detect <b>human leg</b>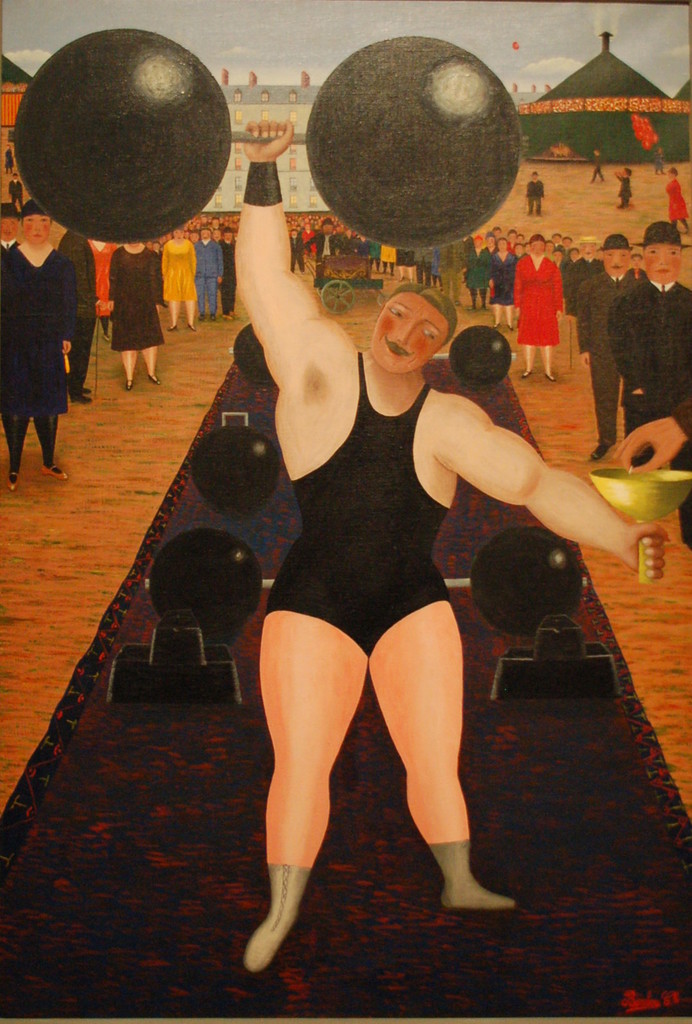
bbox(0, 412, 35, 493)
